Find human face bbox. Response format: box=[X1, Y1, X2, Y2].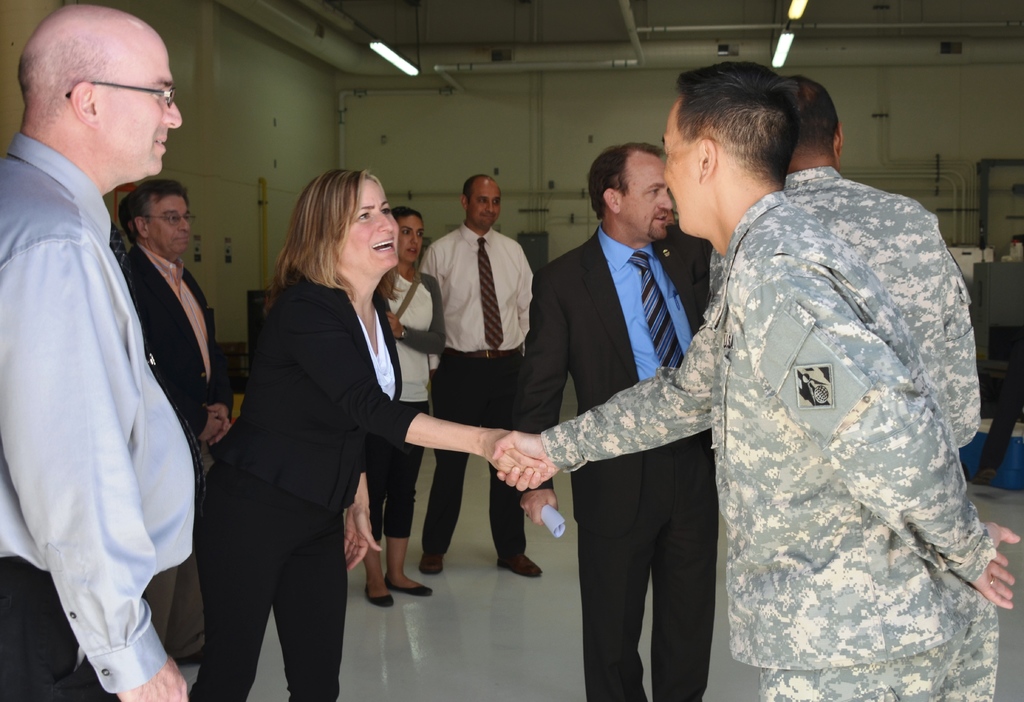
box=[145, 196, 191, 257].
